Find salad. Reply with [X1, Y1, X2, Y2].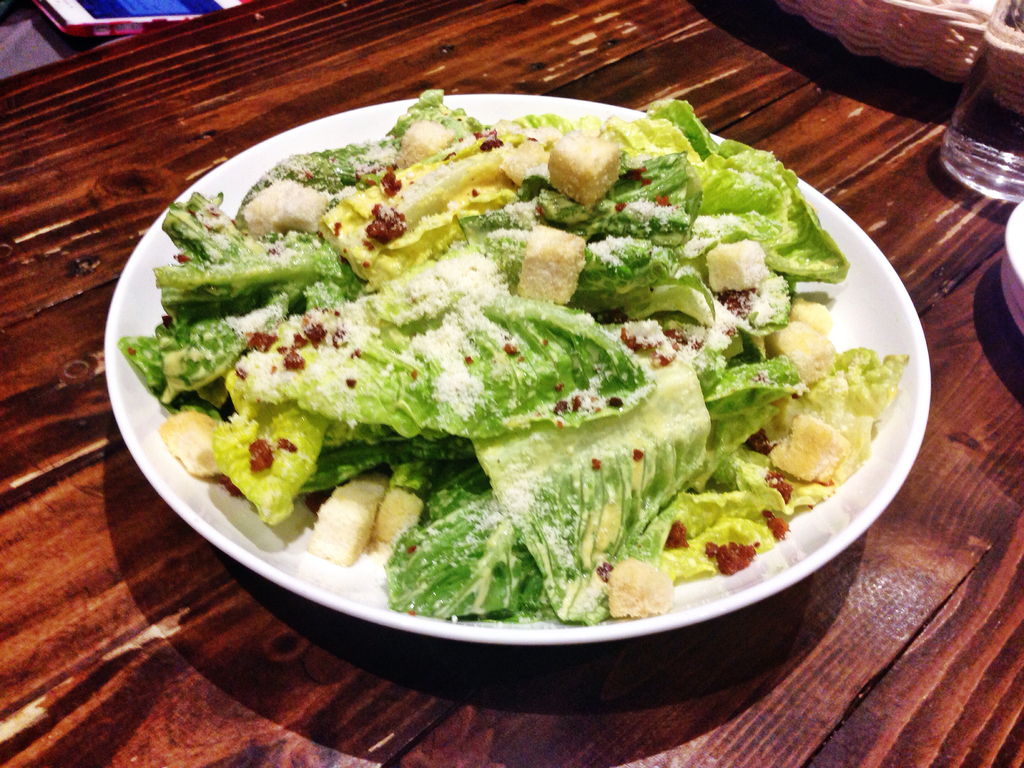
[115, 77, 929, 628].
